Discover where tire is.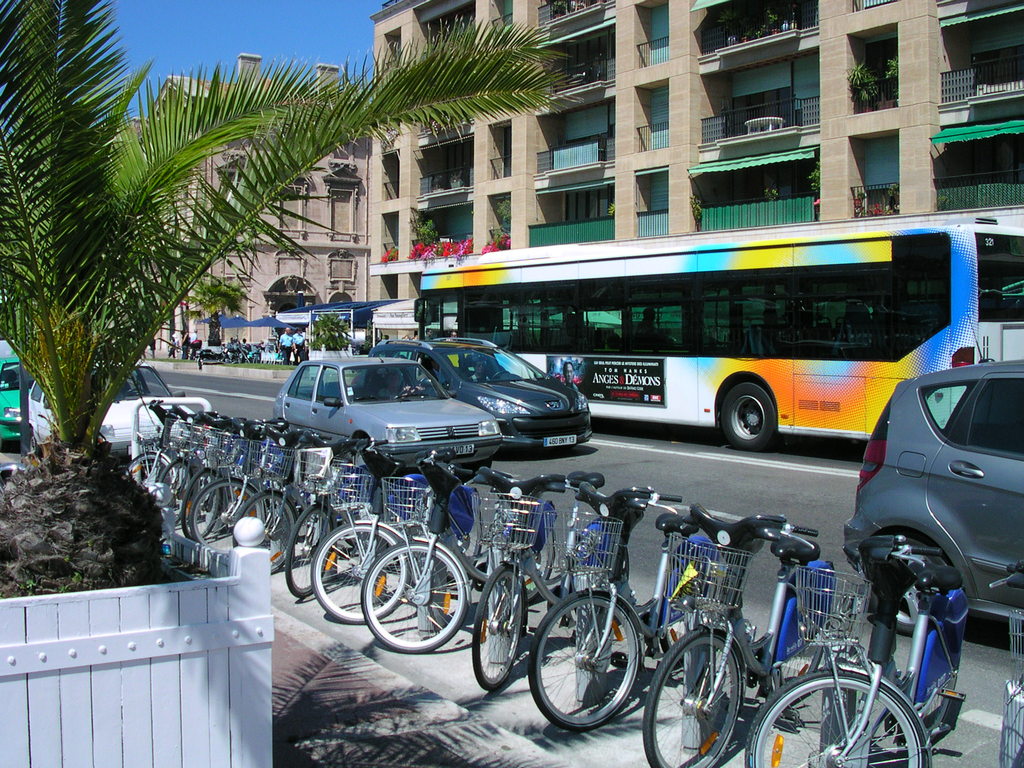
Discovered at (914, 674, 956, 744).
